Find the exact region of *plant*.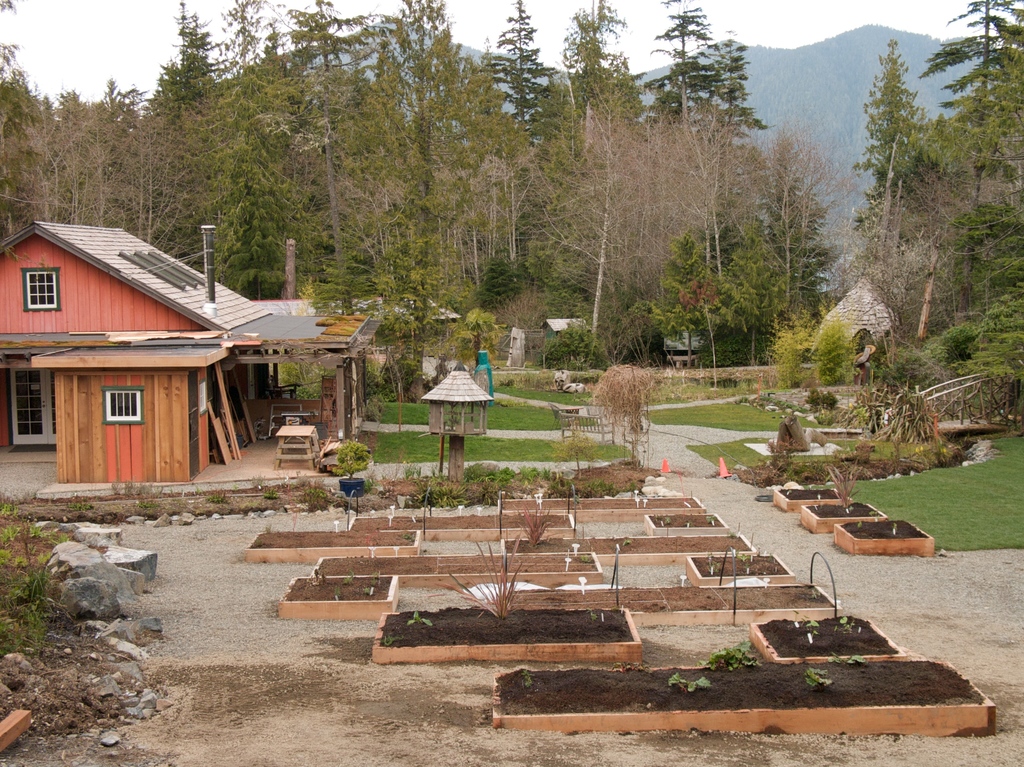
Exact region: 465/463/495/496.
